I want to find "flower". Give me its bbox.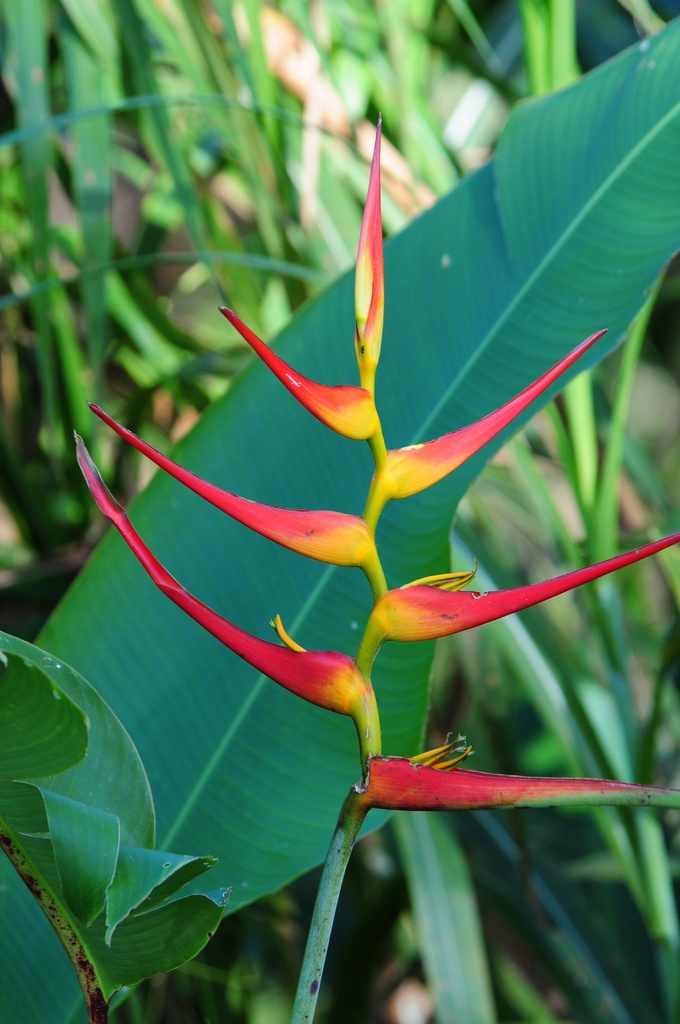
[85, 79, 617, 811].
